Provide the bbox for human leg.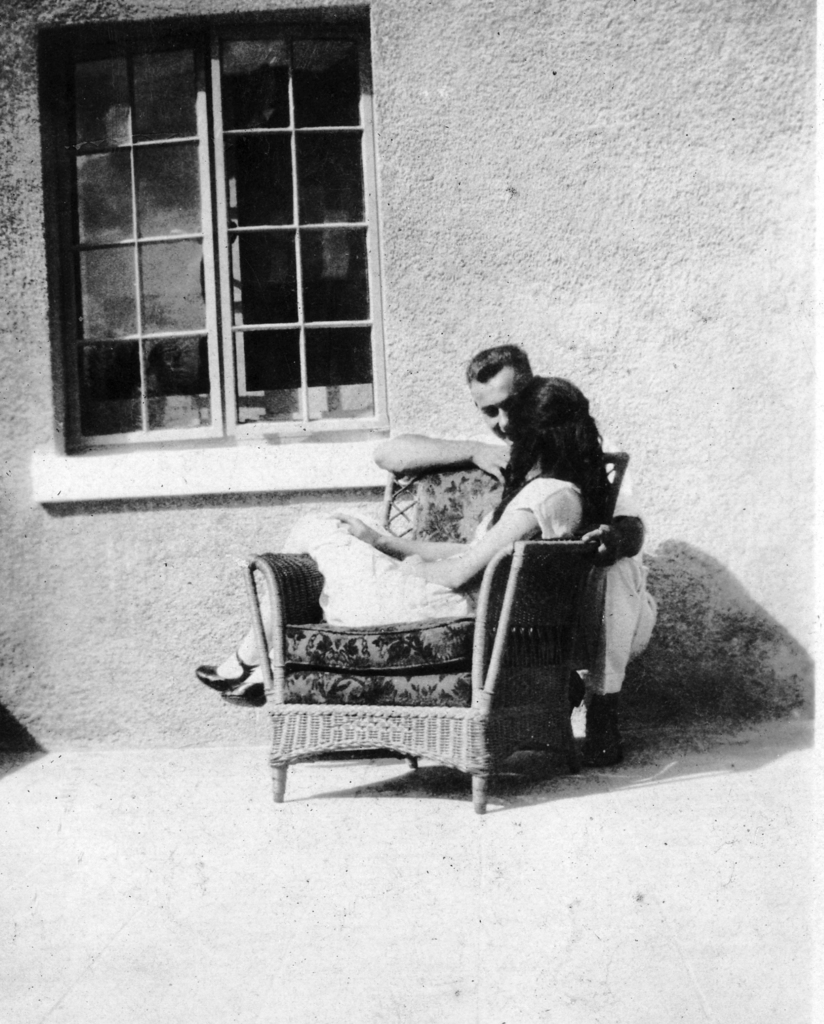
{"left": 218, "top": 645, "right": 274, "bottom": 706}.
